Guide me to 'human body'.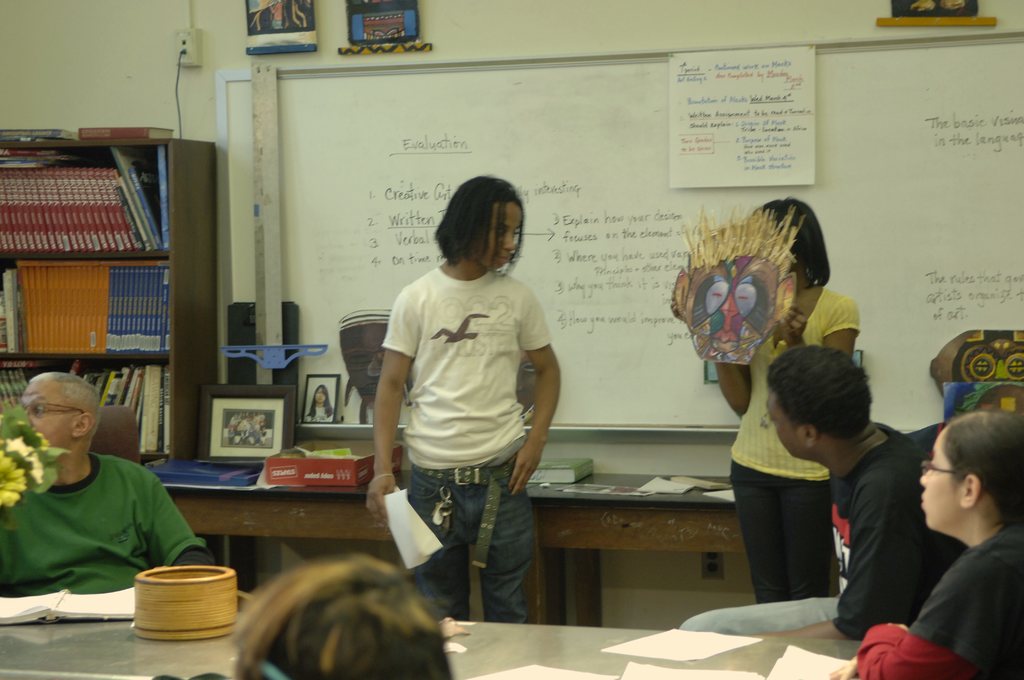
Guidance: (x1=367, y1=189, x2=572, y2=631).
